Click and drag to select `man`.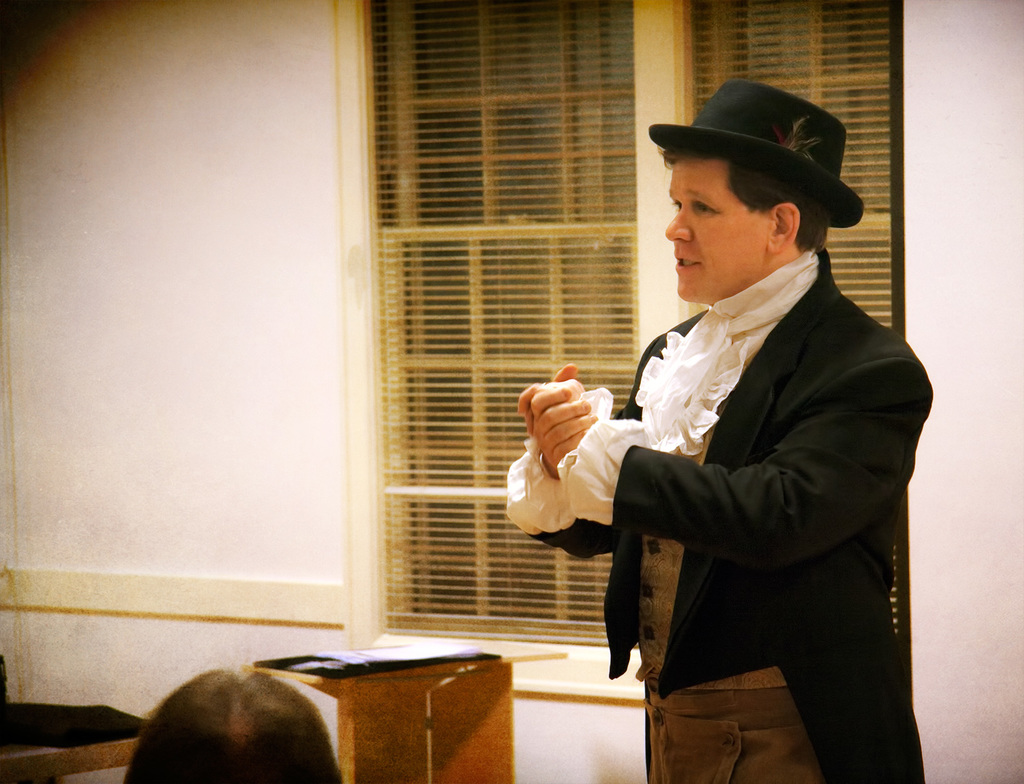
Selection: BBox(523, 126, 930, 768).
